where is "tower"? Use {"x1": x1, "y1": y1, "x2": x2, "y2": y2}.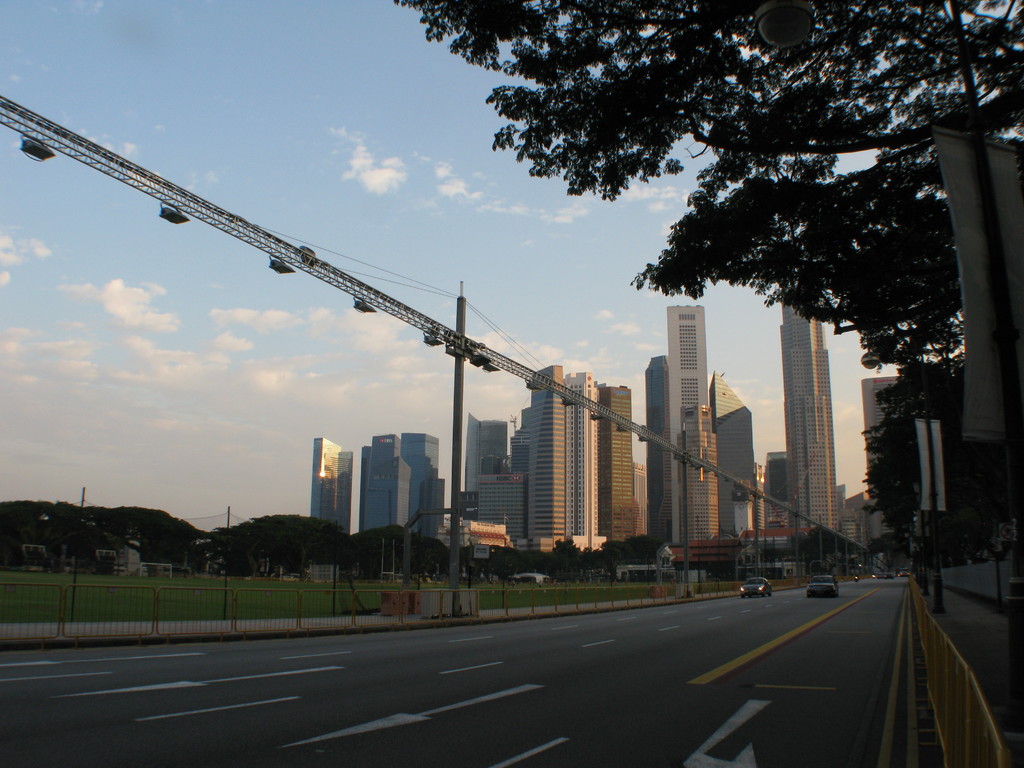
{"x1": 355, "y1": 436, "x2": 433, "y2": 554}.
